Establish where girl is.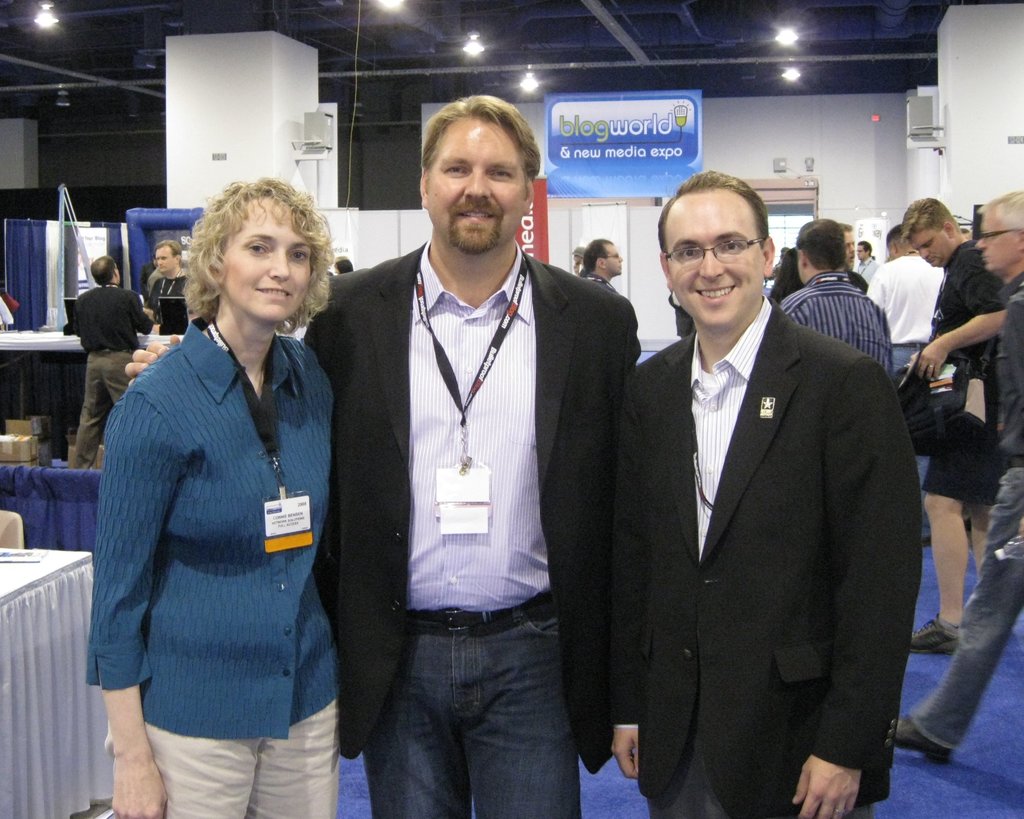
Established at (left=764, top=245, right=795, bottom=297).
